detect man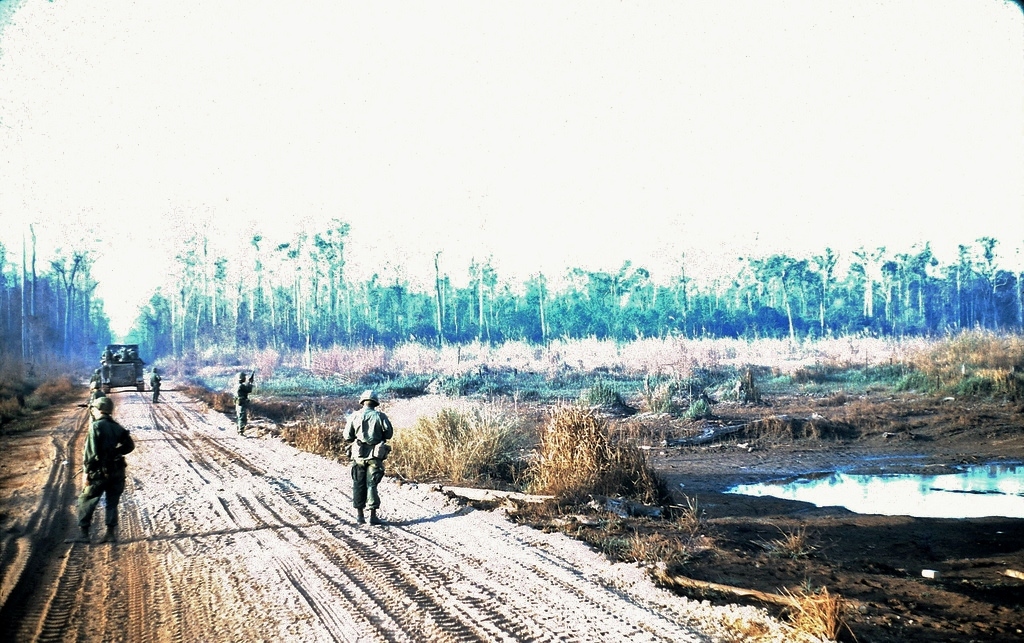
(x1=150, y1=366, x2=158, y2=402)
